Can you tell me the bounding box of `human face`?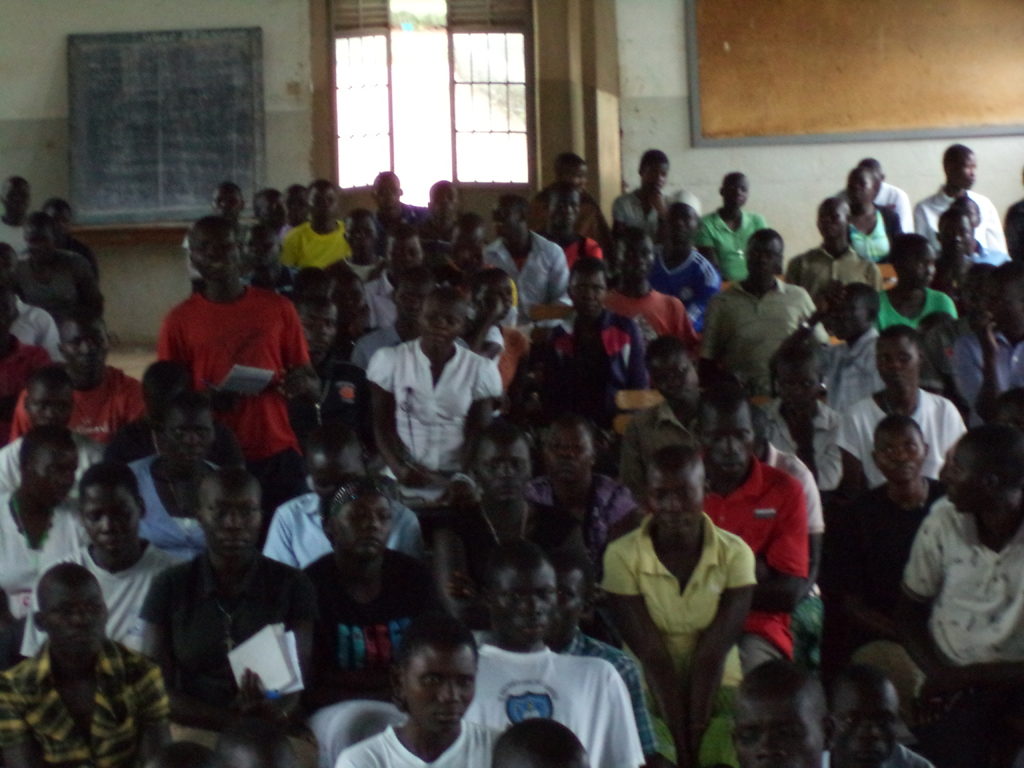
22:227:56:262.
